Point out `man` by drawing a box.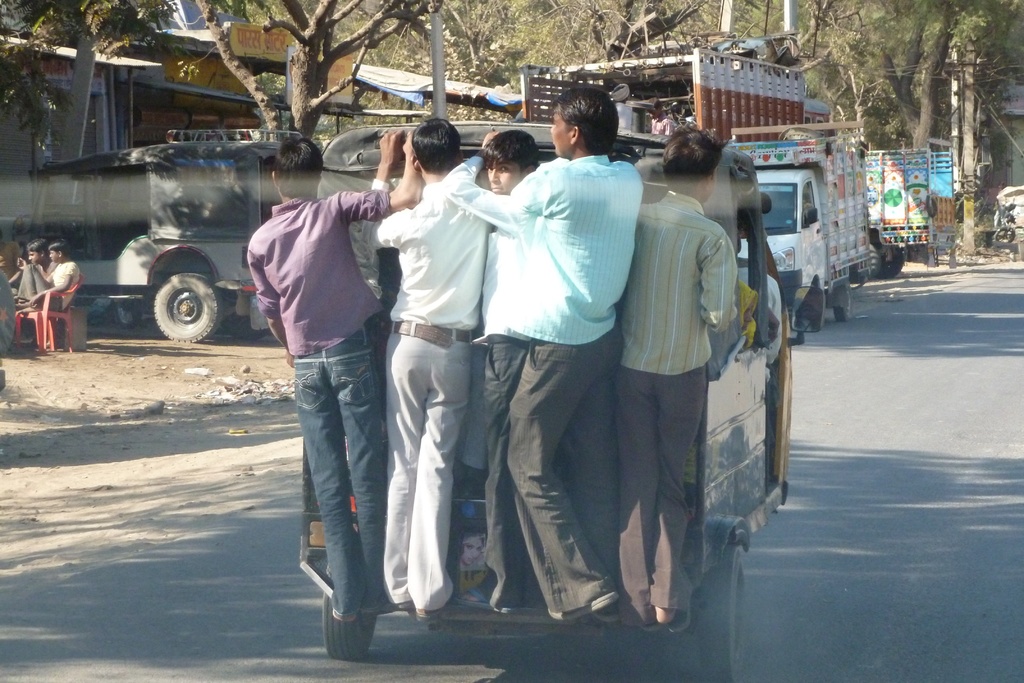
371, 118, 502, 622.
